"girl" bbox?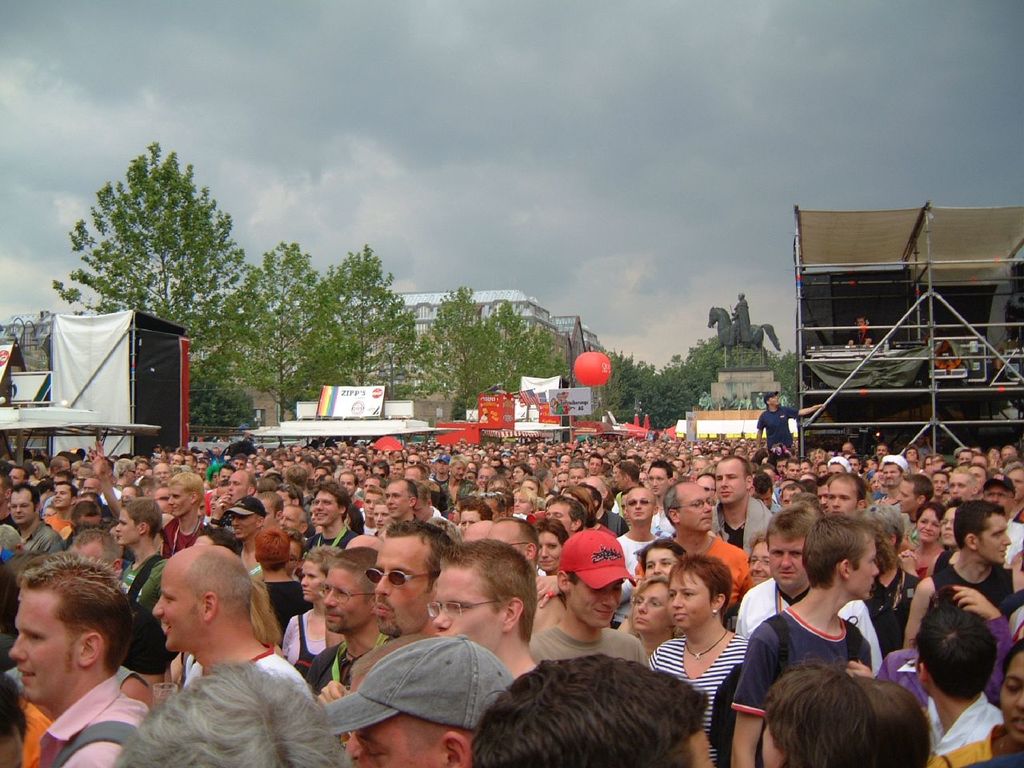
640:538:690:582
